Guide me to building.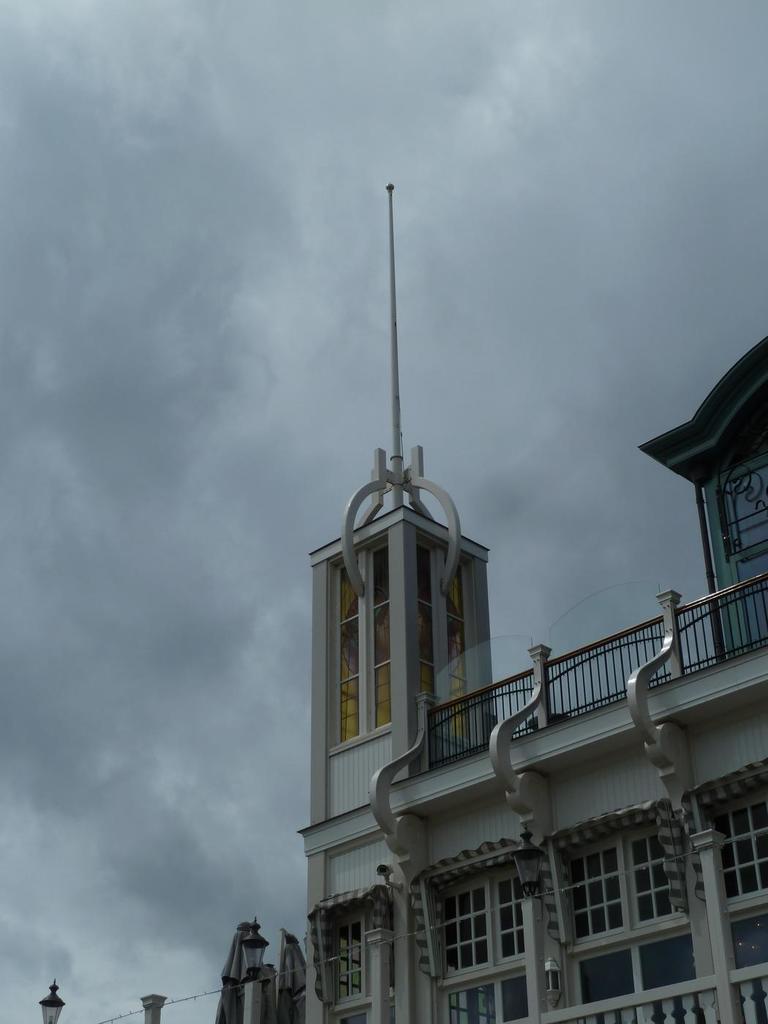
Guidance: (212, 341, 767, 1023).
